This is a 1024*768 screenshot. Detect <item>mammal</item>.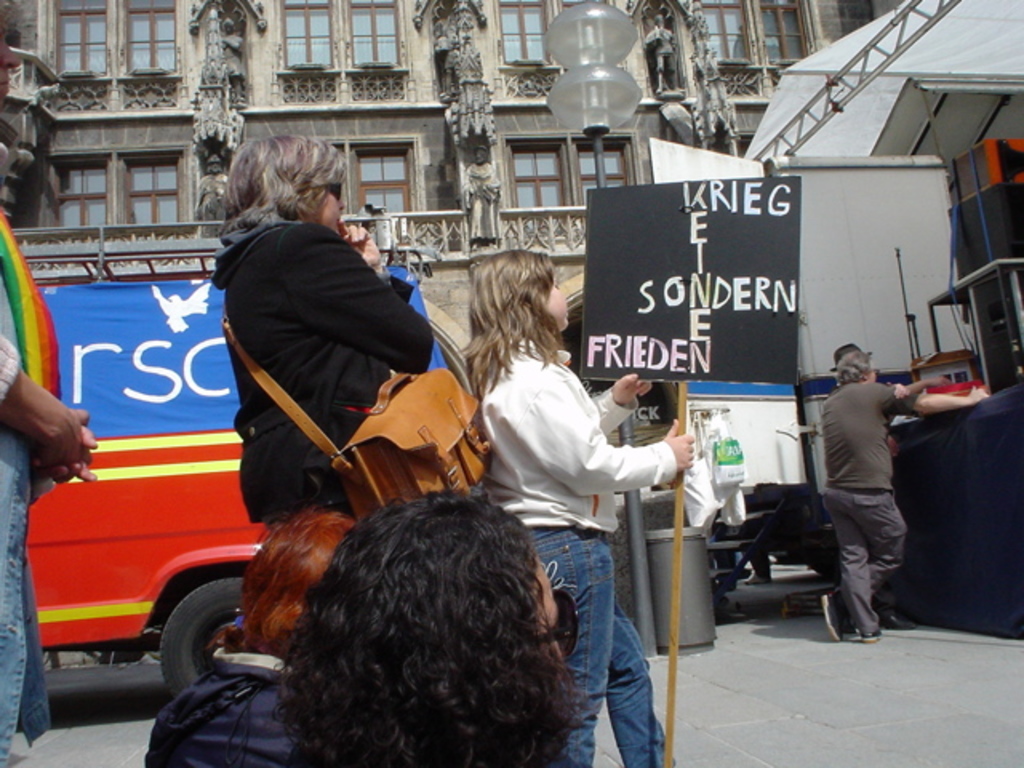
<box>206,134,448,528</box>.
